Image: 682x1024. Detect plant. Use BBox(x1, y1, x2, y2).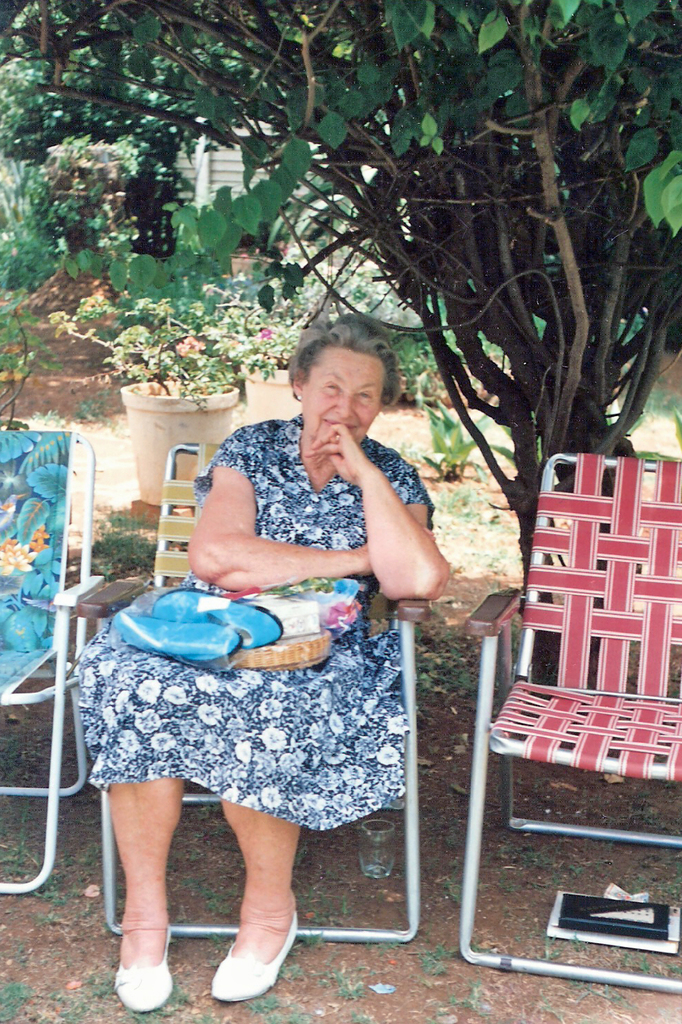
BBox(627, 955, 666, 971).
